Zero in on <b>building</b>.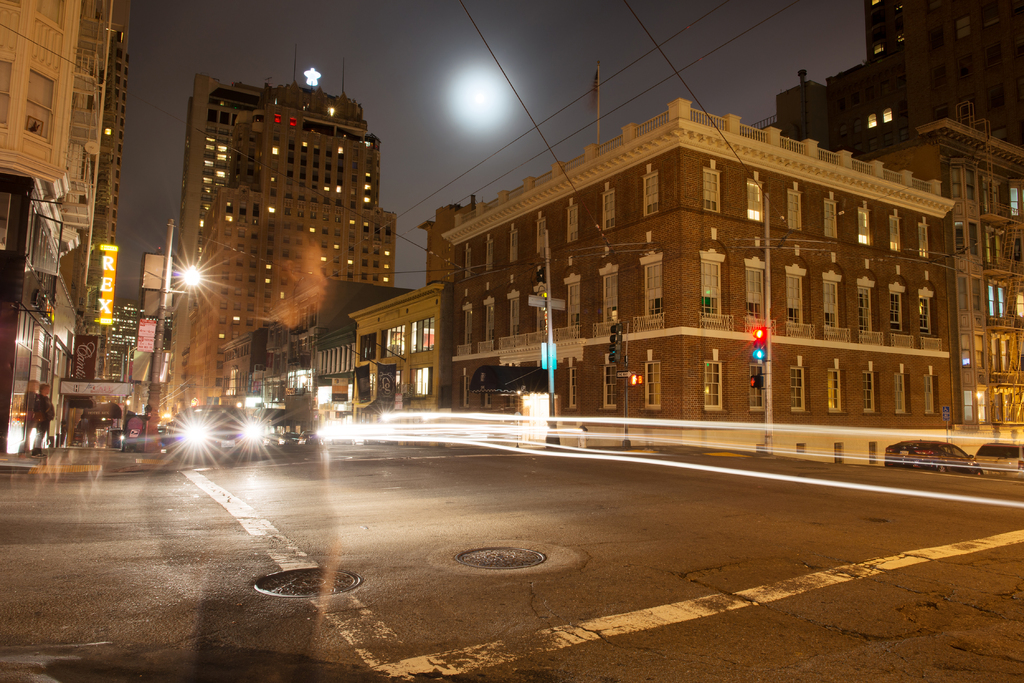
Zeroed in: rect(0, 0, 130, 457).
